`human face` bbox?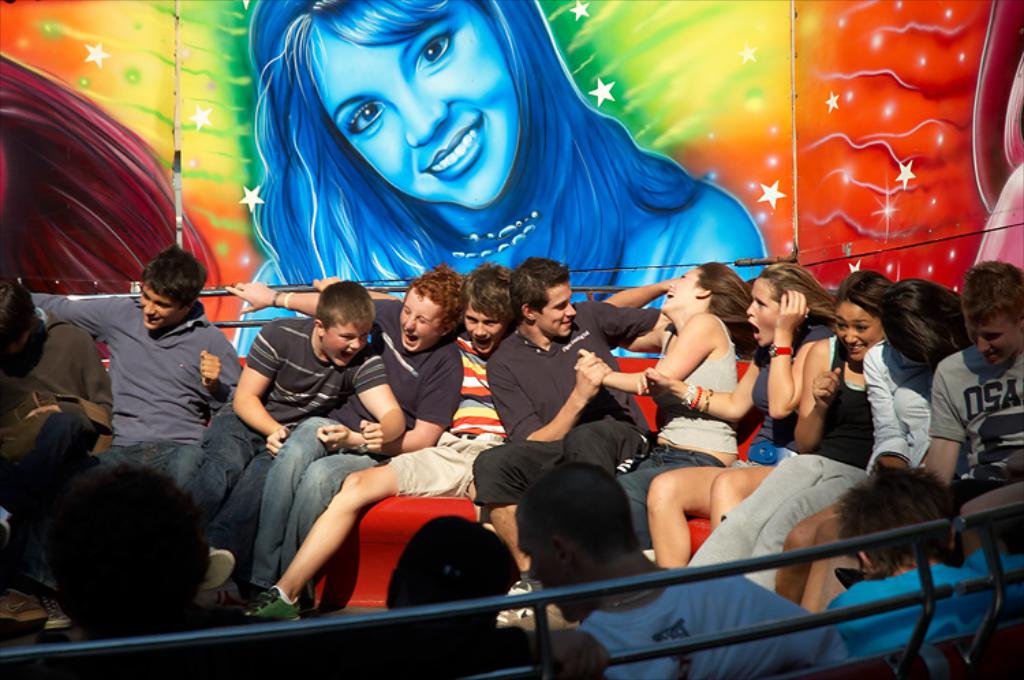
[833,299,887,362]
